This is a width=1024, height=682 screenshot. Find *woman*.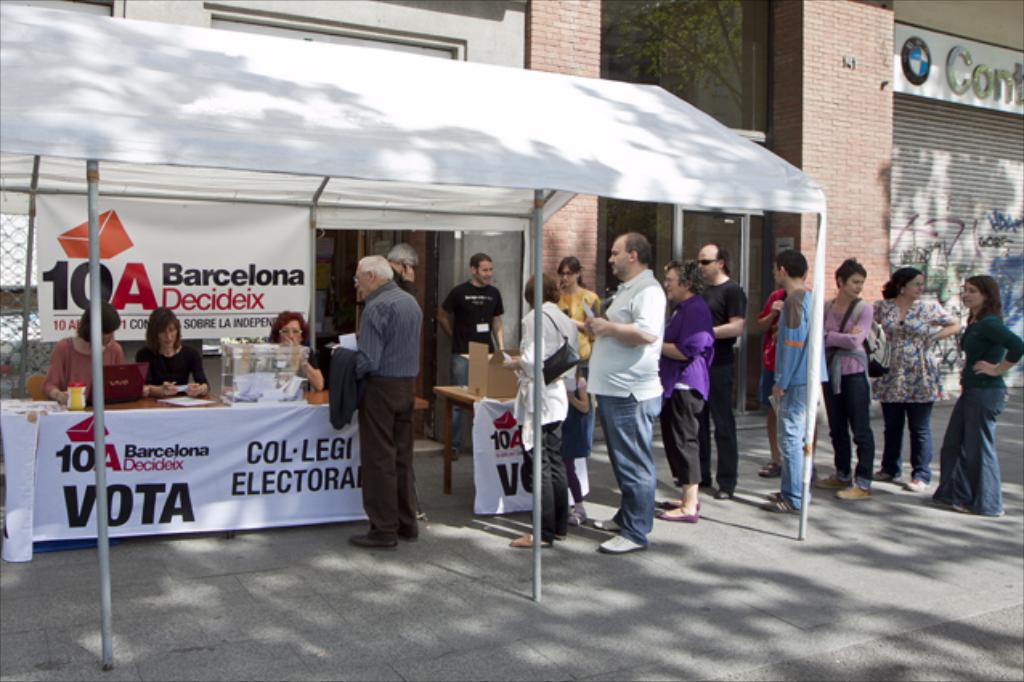
Bounding box: 40 305 133 409.
